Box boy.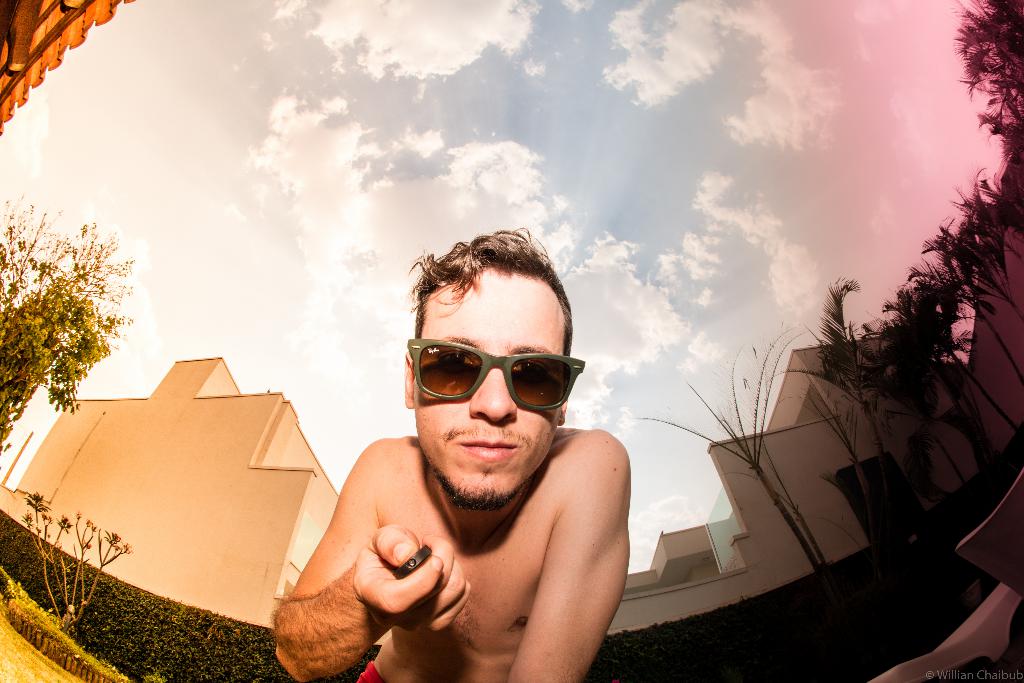
Rect(293, 231, 662, 668).
